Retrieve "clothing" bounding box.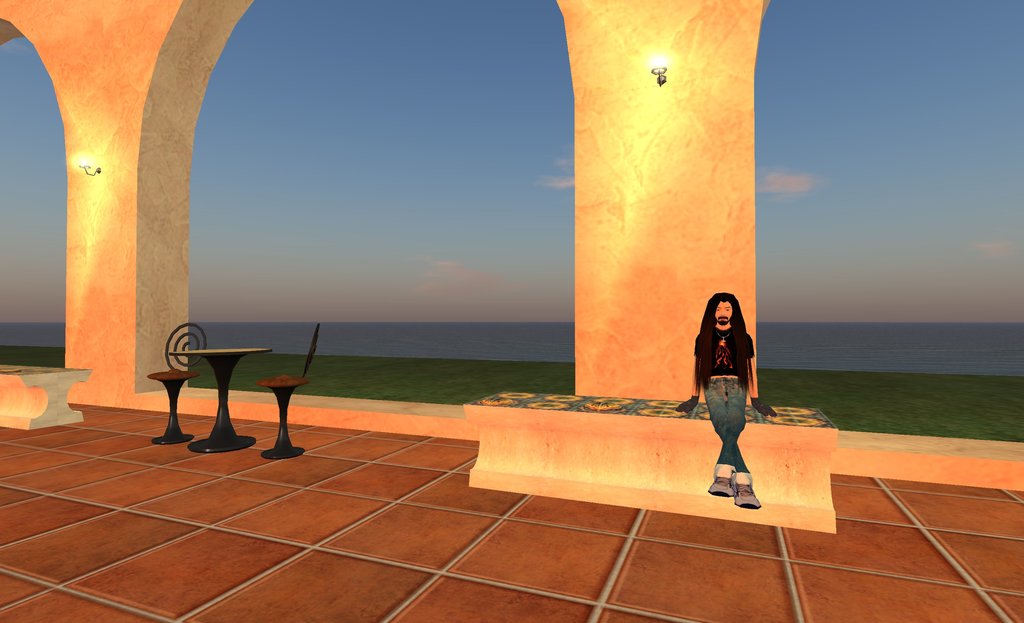
Bounding box: x1=696 y1=331 x2=765 y2=471.
